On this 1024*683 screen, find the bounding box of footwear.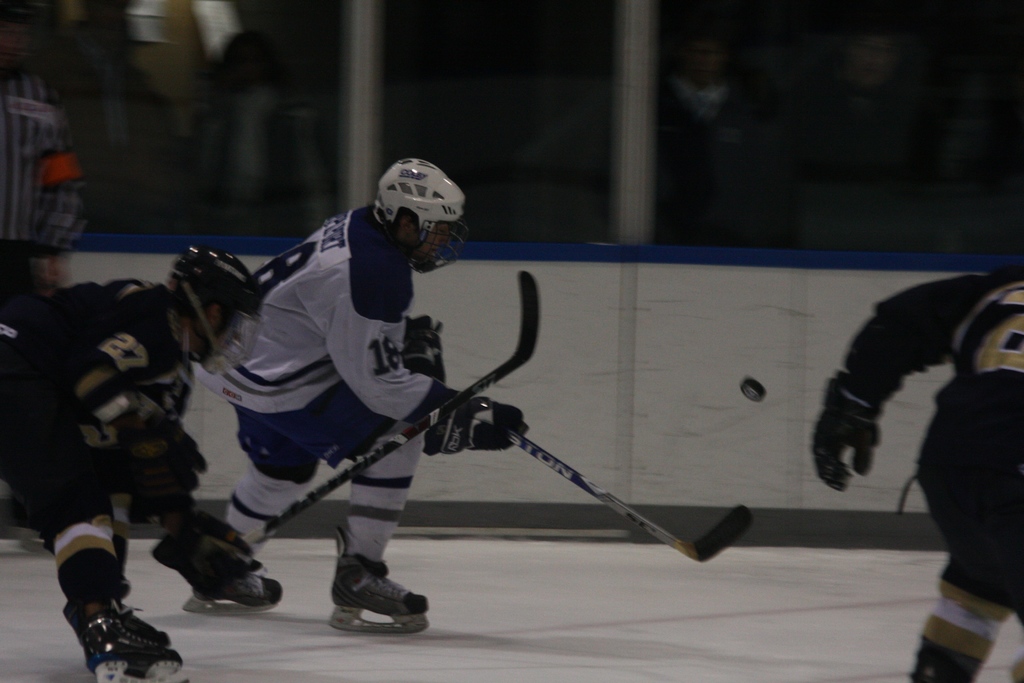
Bounding box: select_region(228, 575, 285, 607).
